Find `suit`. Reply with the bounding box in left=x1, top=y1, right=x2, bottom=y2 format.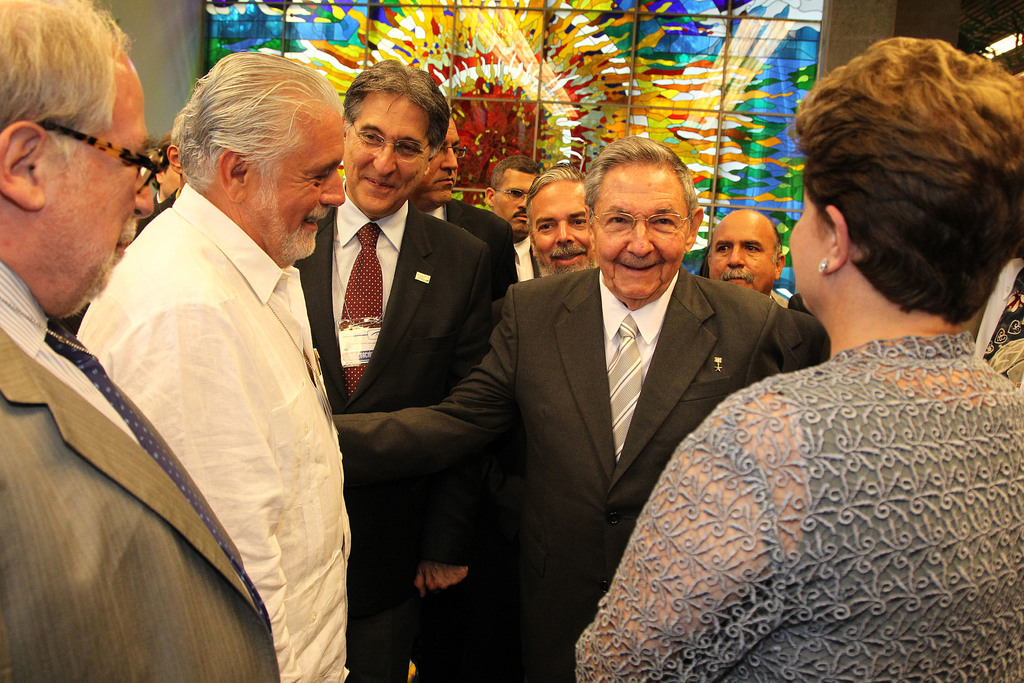
left=0, top=259, right=278, bottom=682.
